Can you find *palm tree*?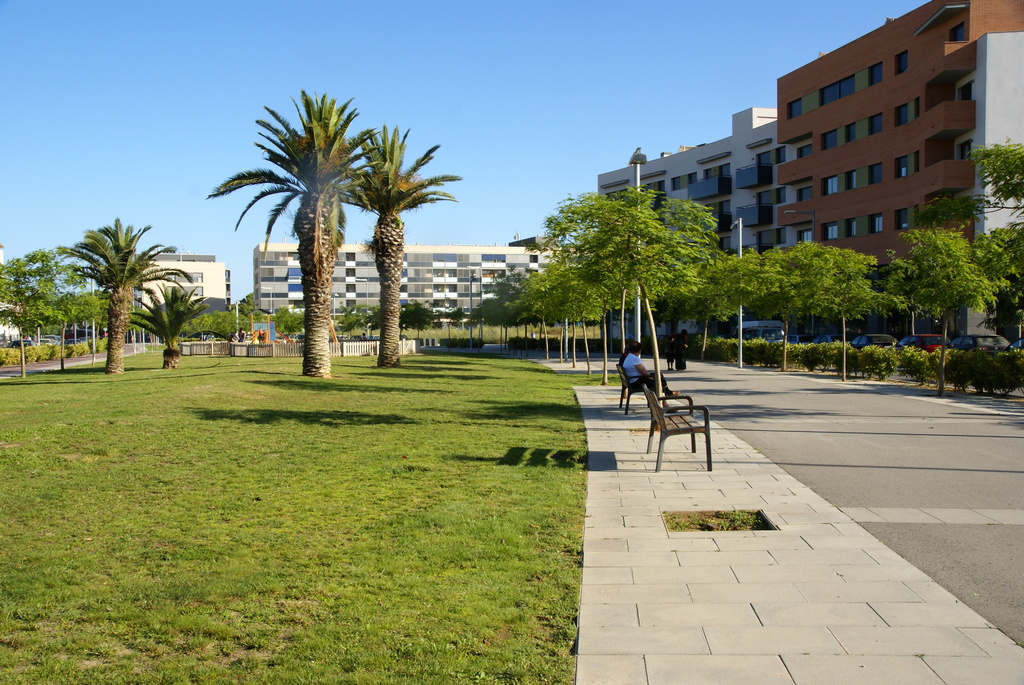
Yes, bounding box: BBox(211, 109, 404, 381).
